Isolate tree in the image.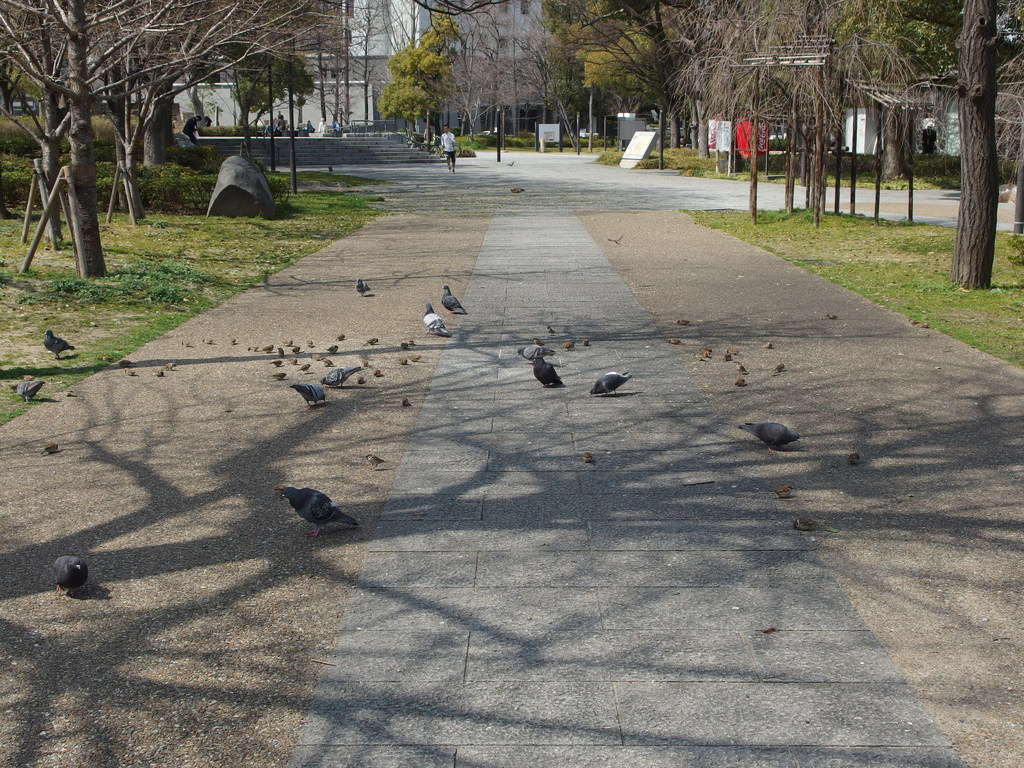
Isolated region: {"left": 538, "top": 0, "right": 653, "bottom": 155}.
